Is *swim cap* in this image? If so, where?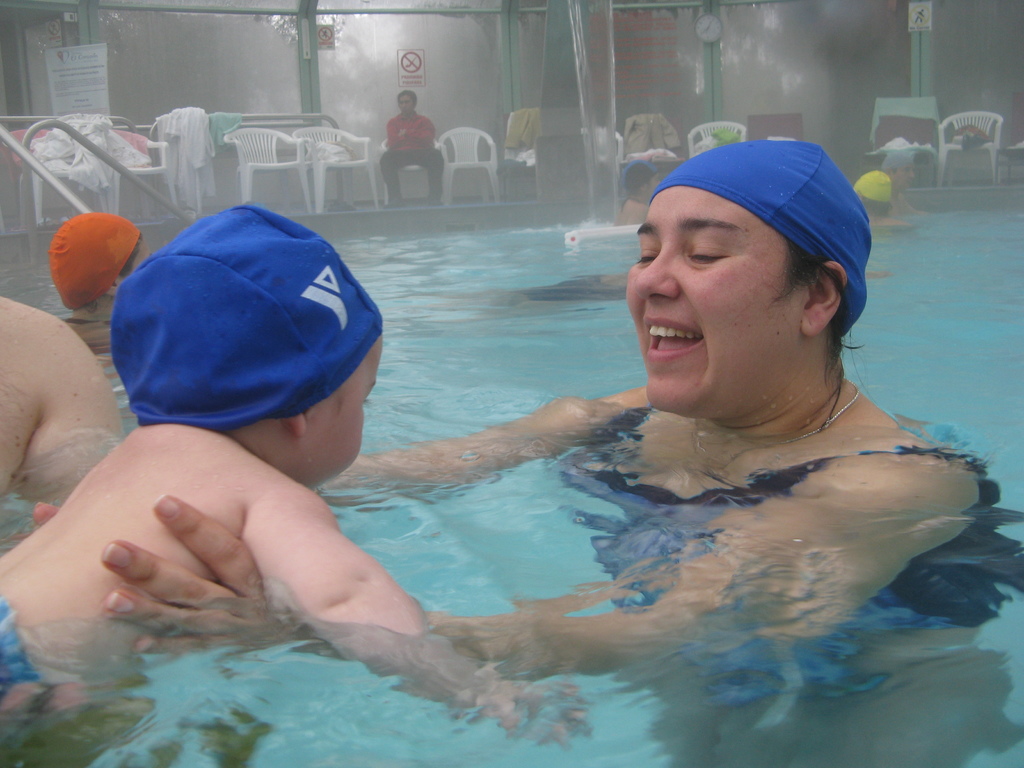
Yes, at crop(652, 142, 873, 328).
